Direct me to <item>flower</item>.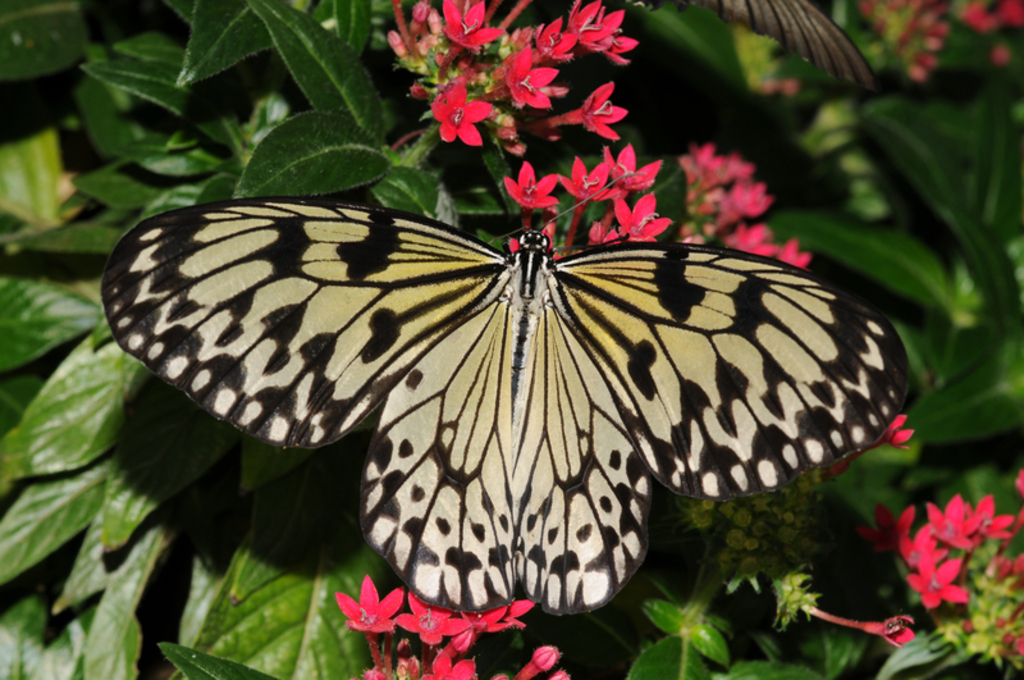
Direction: [552, 149, 626, 256].
